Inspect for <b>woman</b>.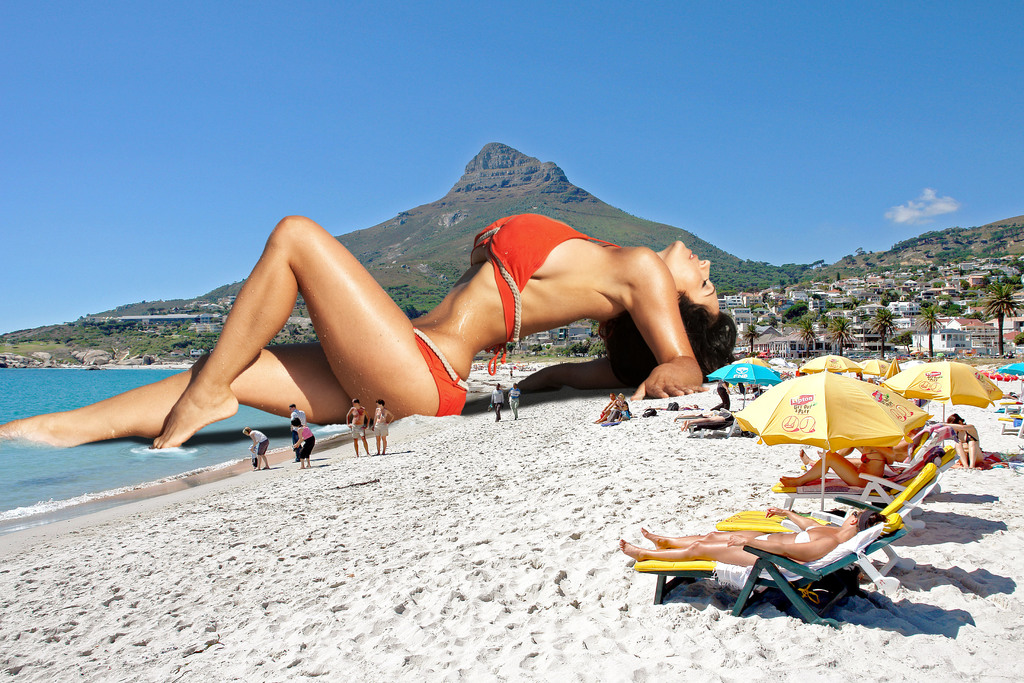
Inspection: <box>619,502,894,568</box>.
